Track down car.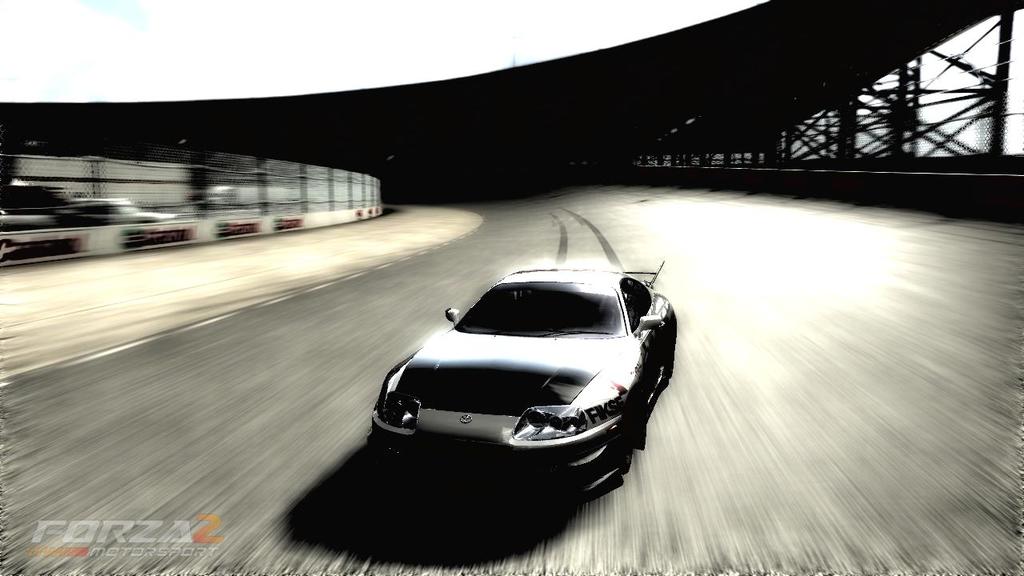
Tracked to pyautogui.locateOnScreen(367, 262, 678, 498).
